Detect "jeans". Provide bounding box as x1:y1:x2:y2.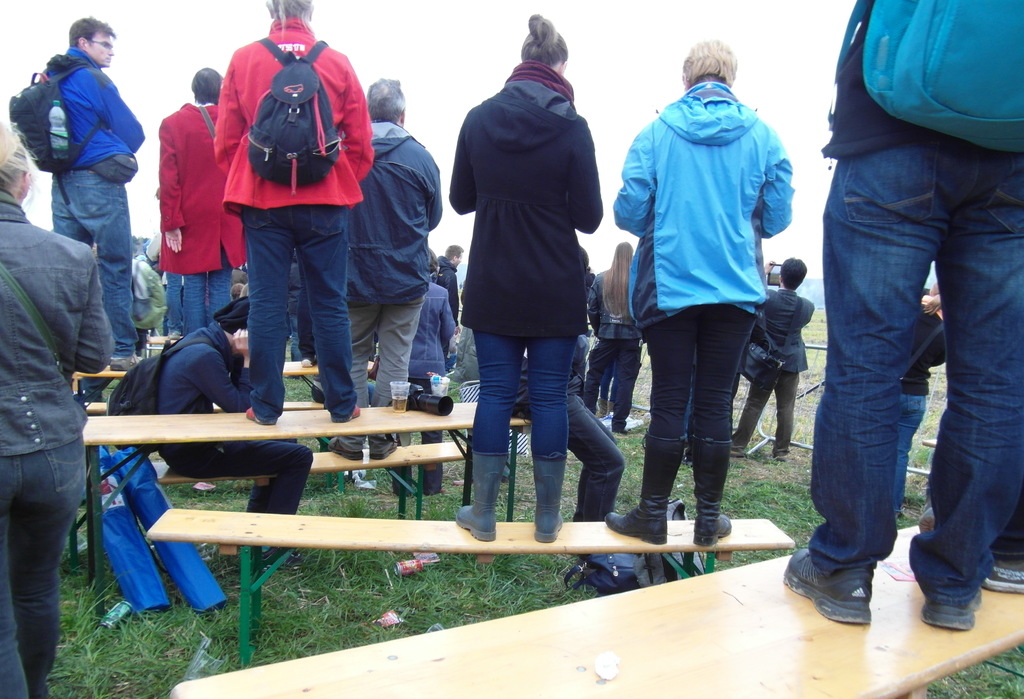
572:389:623:517.
